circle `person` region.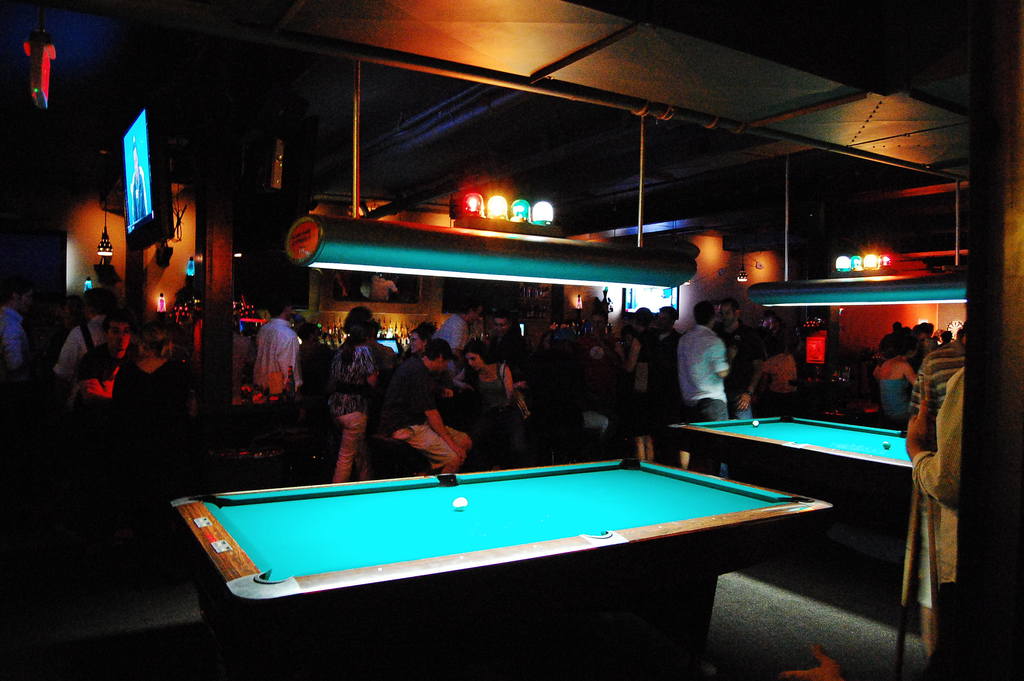
Region: {"left": 578, "top": 309, "right": 618, "bottom": 408}.
